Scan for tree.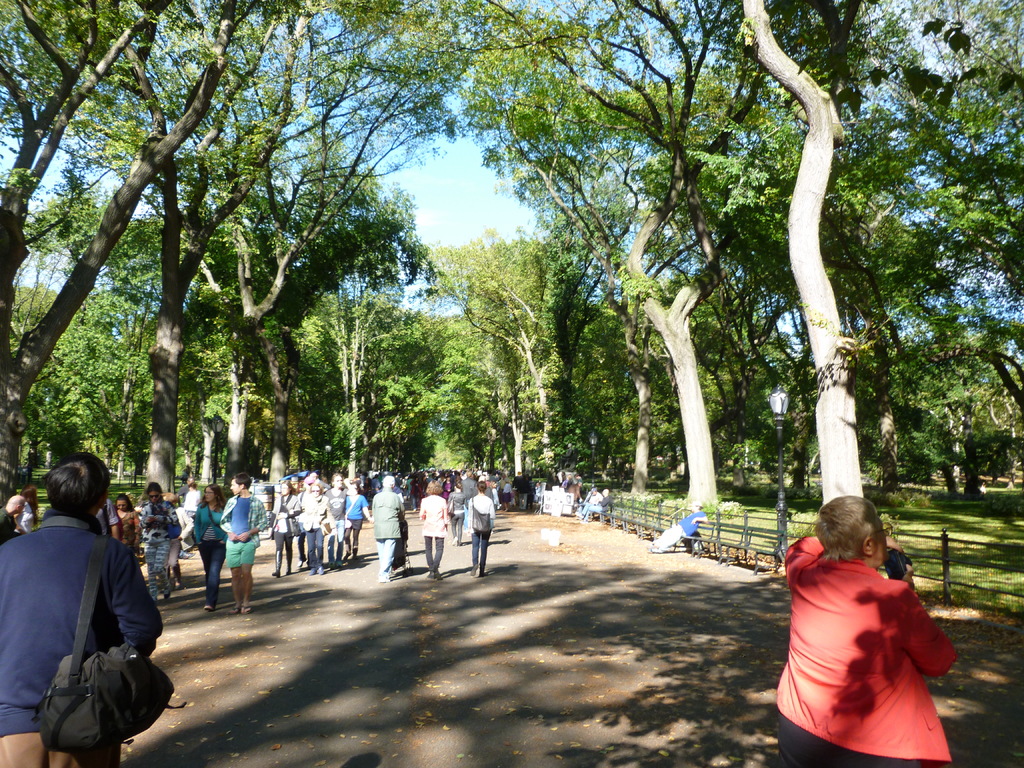
Scan result: bbox=[195, 0, 572, 476].
